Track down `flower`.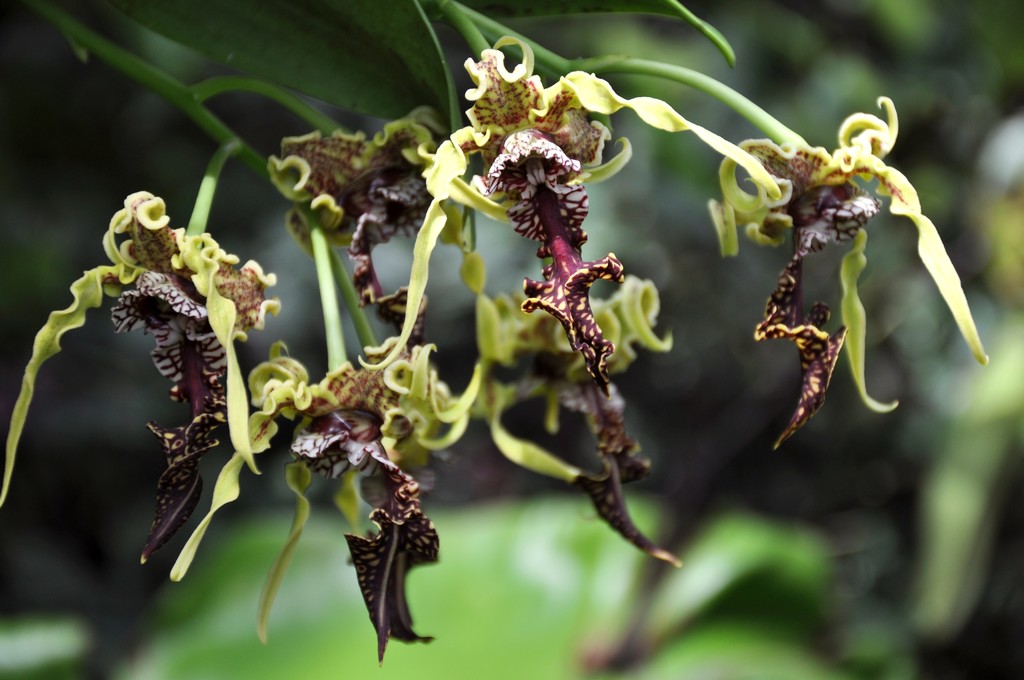
Tracked to [left=468, top=265, right=671, bottom=423].
